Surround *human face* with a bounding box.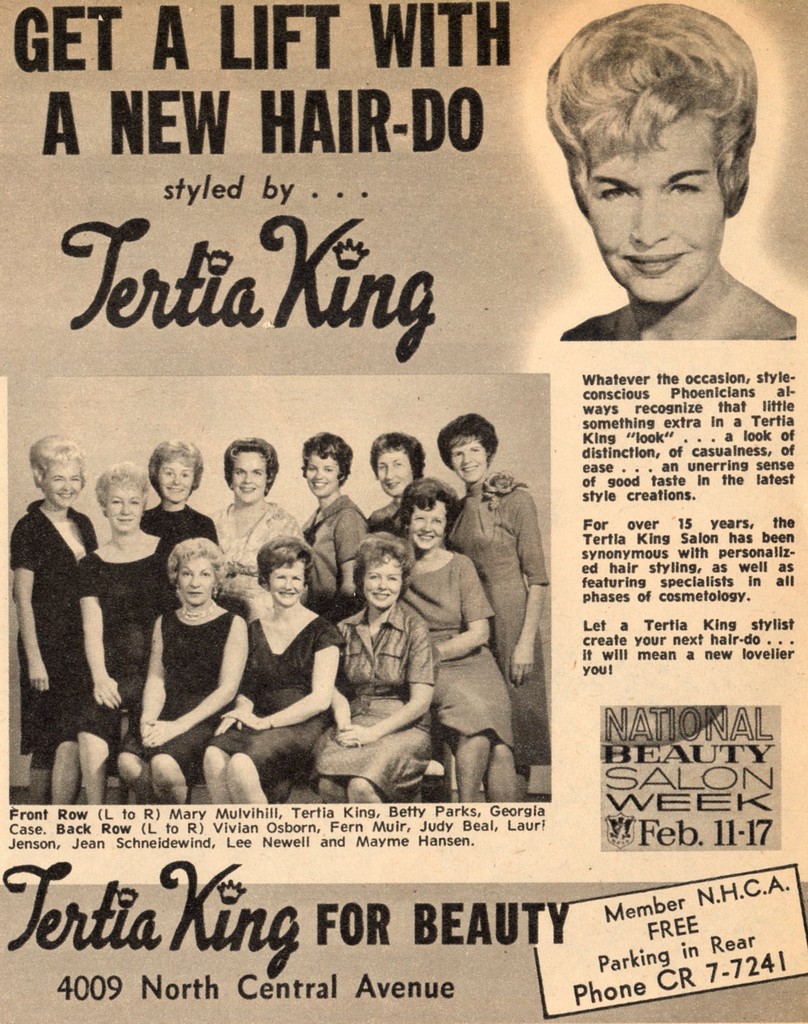
447,440,484,488.
